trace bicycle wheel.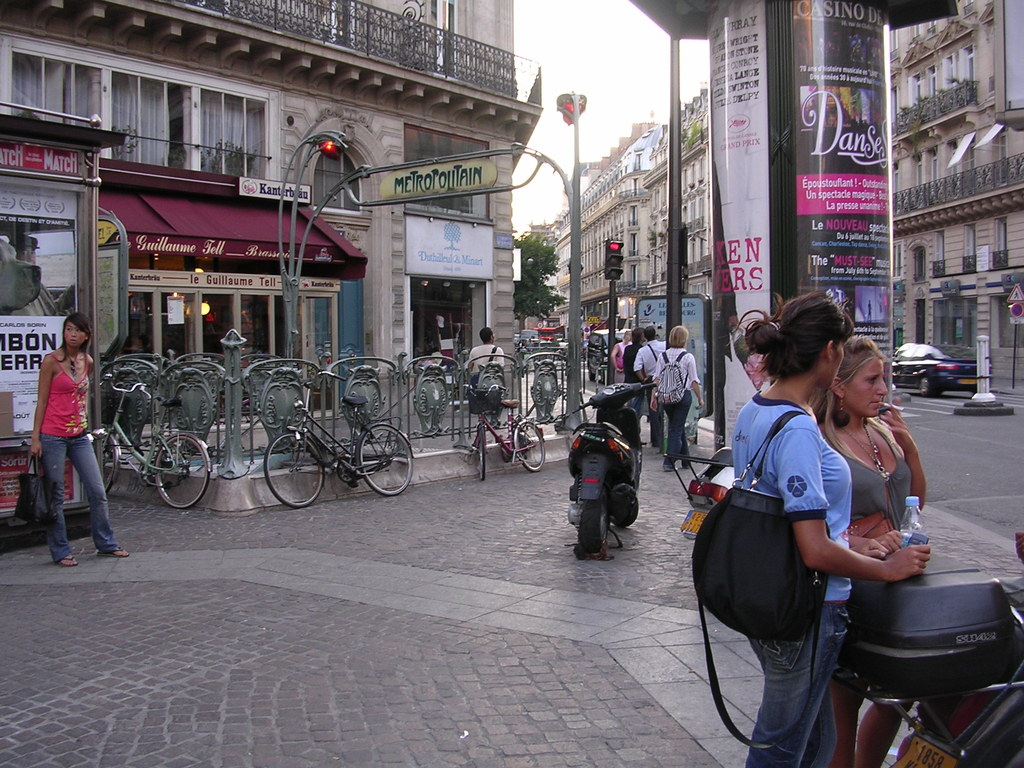
Traced to bbox=(254, 438, 317, 513).
